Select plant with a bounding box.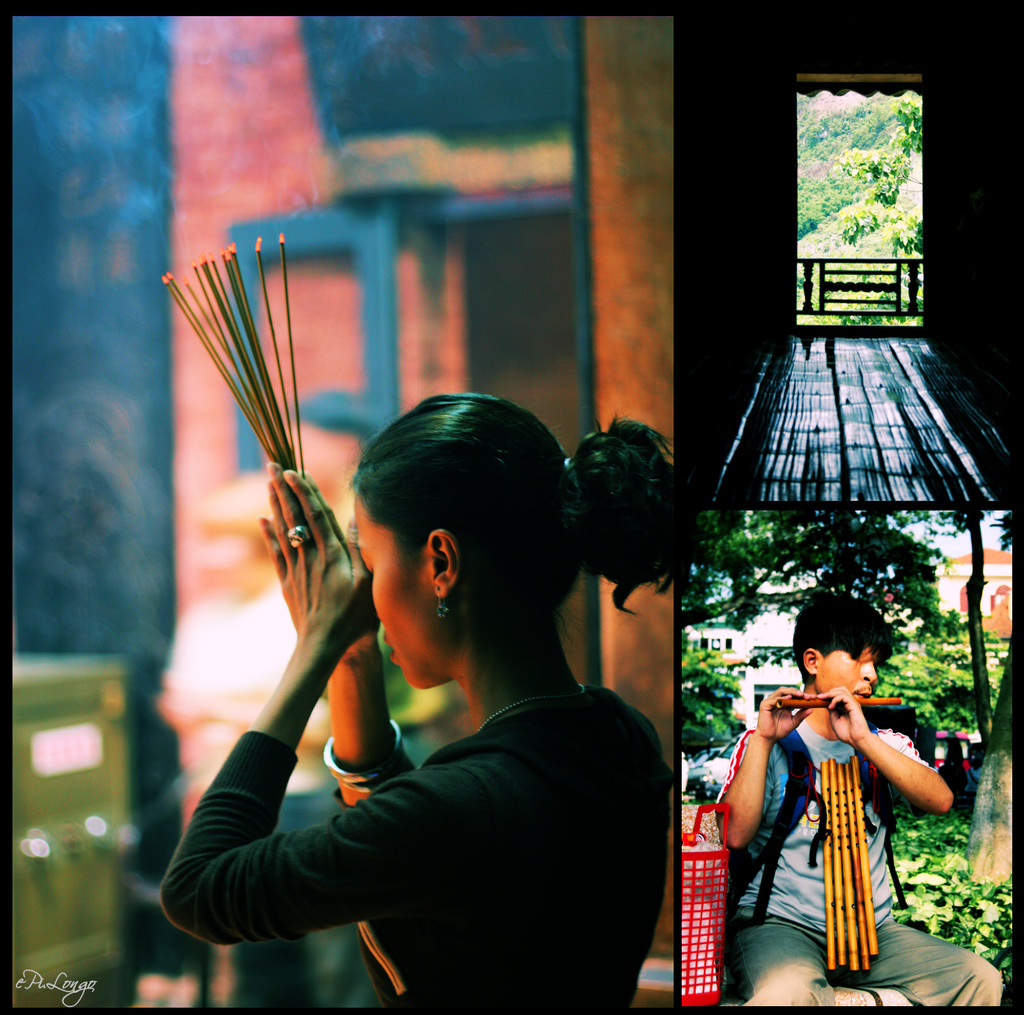
box(677, 634, 769, 756).
